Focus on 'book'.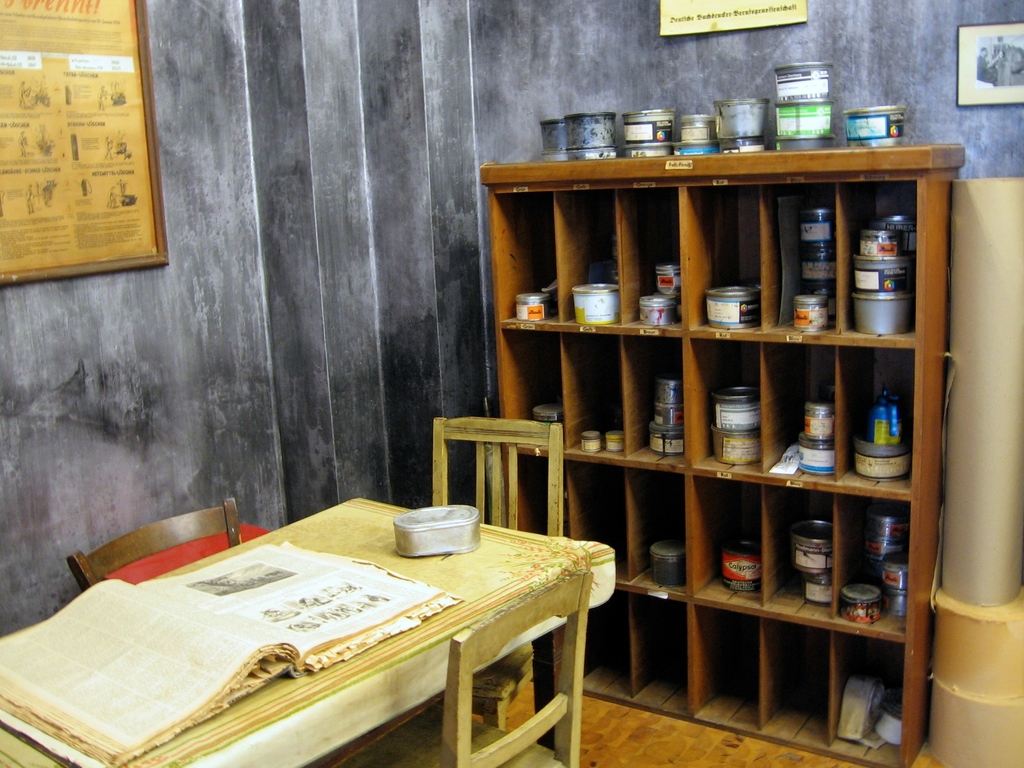
Focused at <bbox>0, 534, 476, 767</bbox>.
